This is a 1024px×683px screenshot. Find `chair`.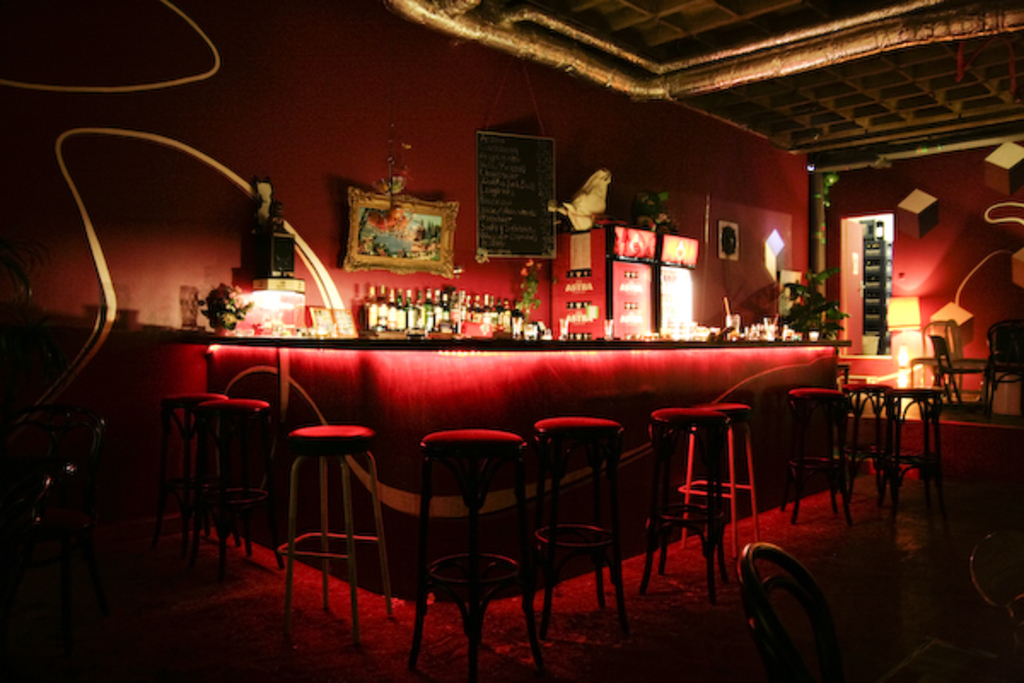
Bounding box: [left=777, top=384, right=852, bottom=533].
